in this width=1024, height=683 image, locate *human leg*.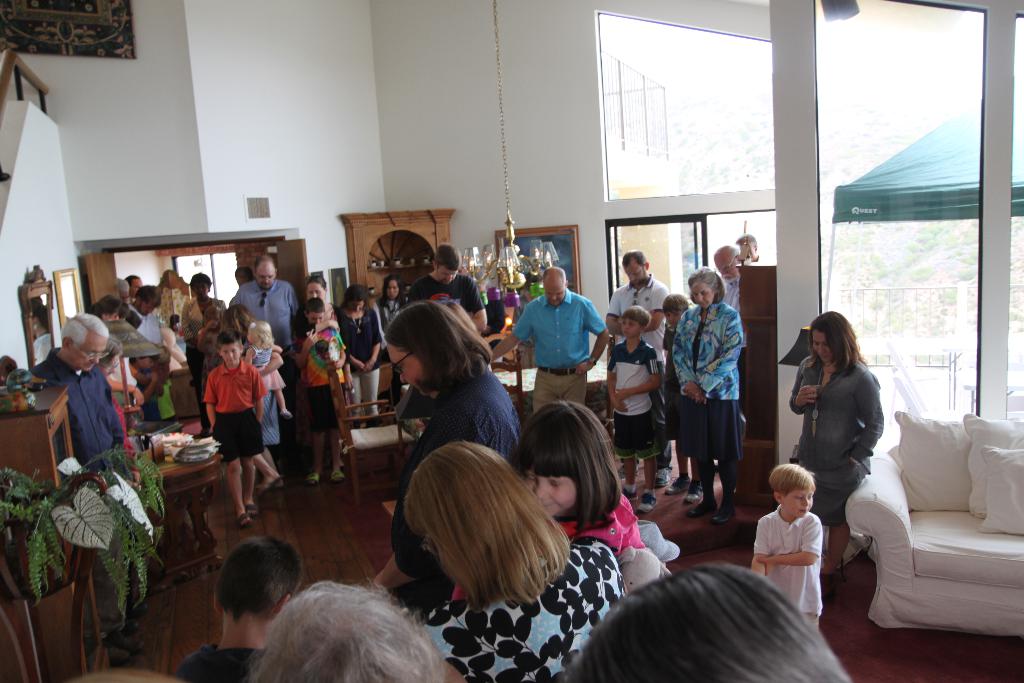
Bounding box: 326:431:340:474.
